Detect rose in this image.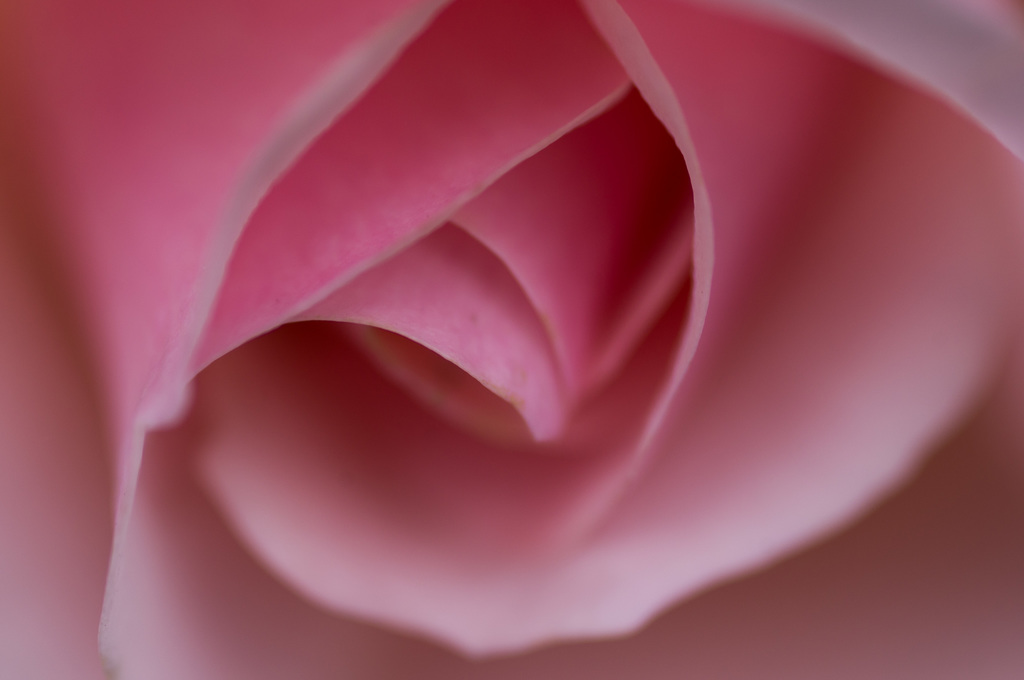
Detection: box=[0, 0, 1023, 679].
